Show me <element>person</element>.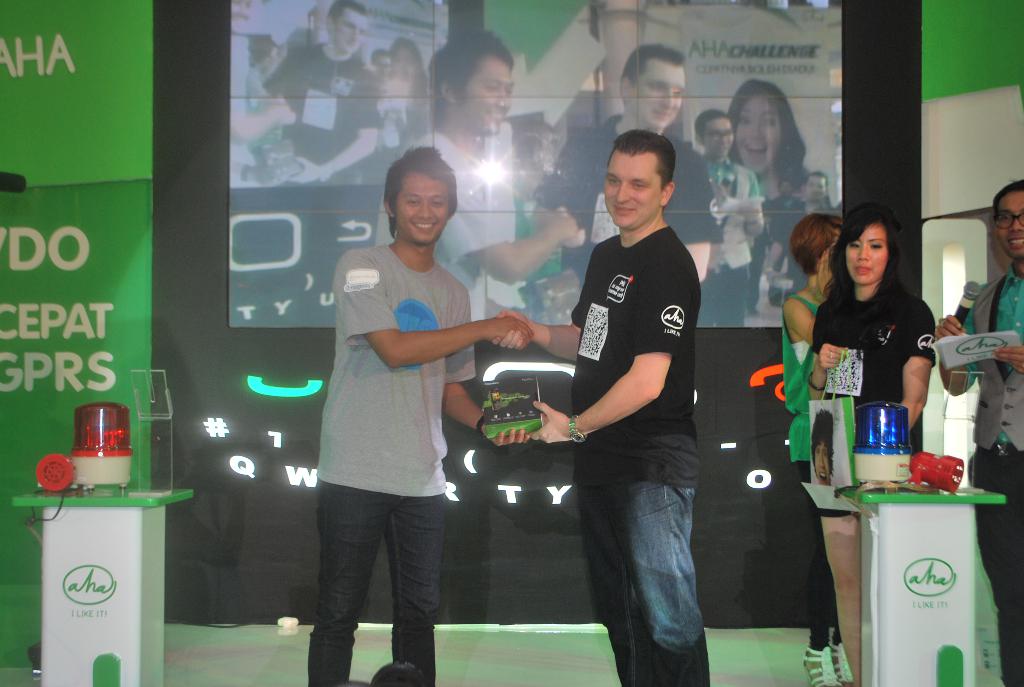
<element>person</element> is here: rect(781, 217, 845, 686).
